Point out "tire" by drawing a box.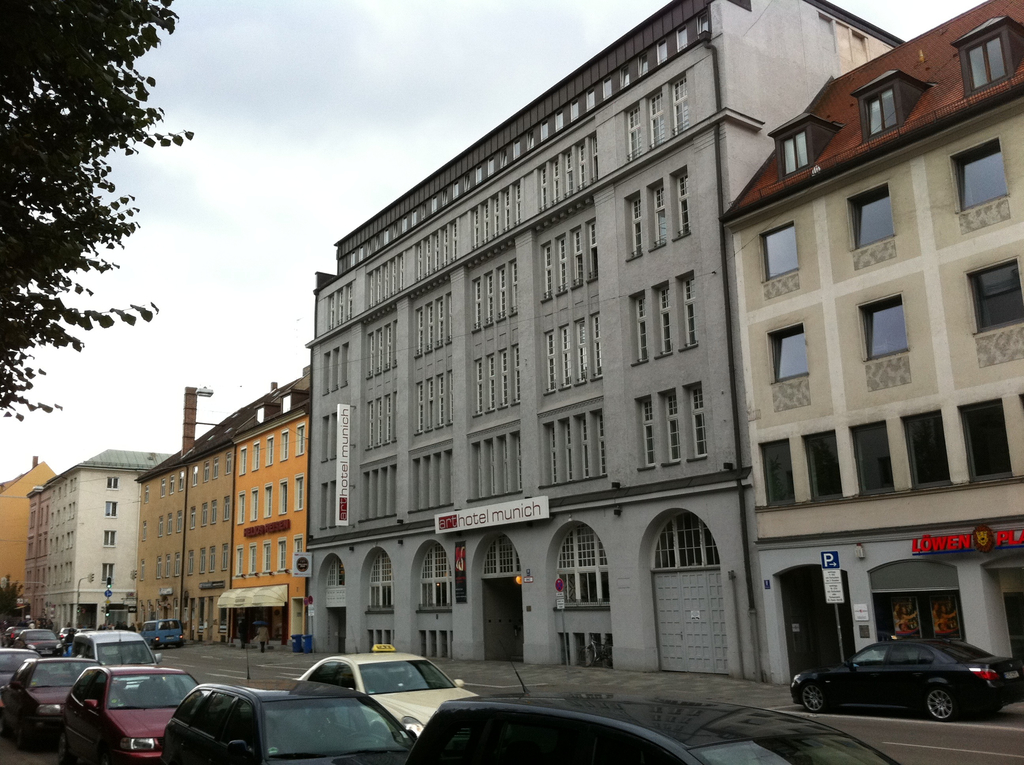
x1=801 y1=680 x2=829 y2=711.
